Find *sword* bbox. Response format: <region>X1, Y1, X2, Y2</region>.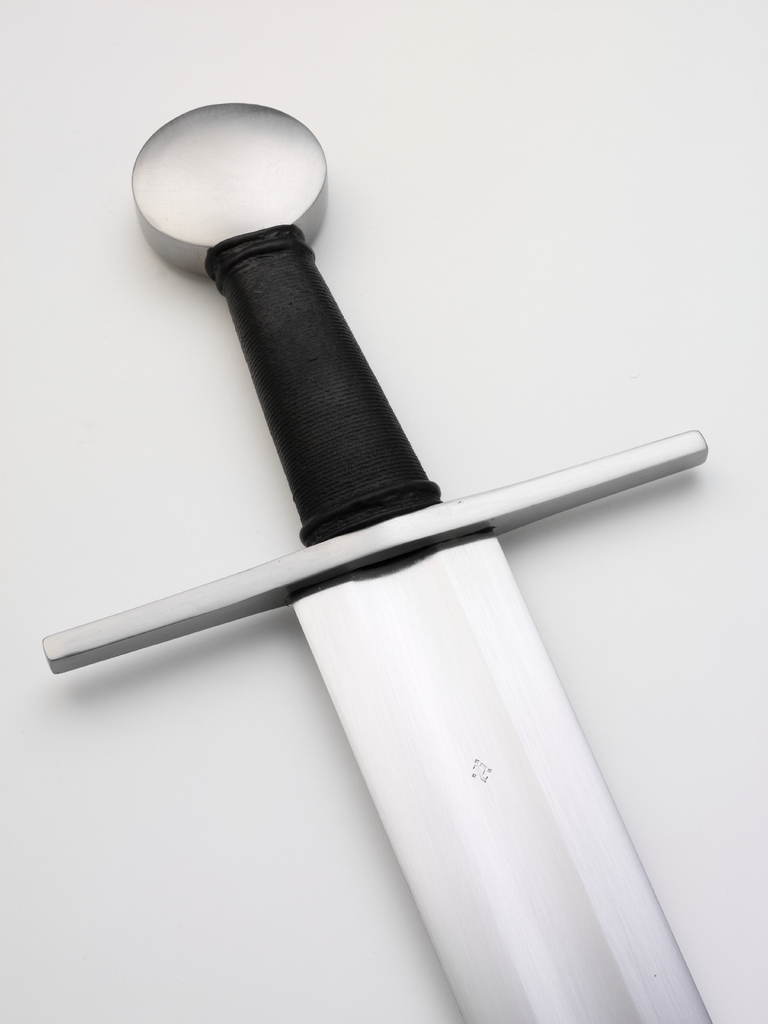
<region>43, 101, 715, 1023</region>.
